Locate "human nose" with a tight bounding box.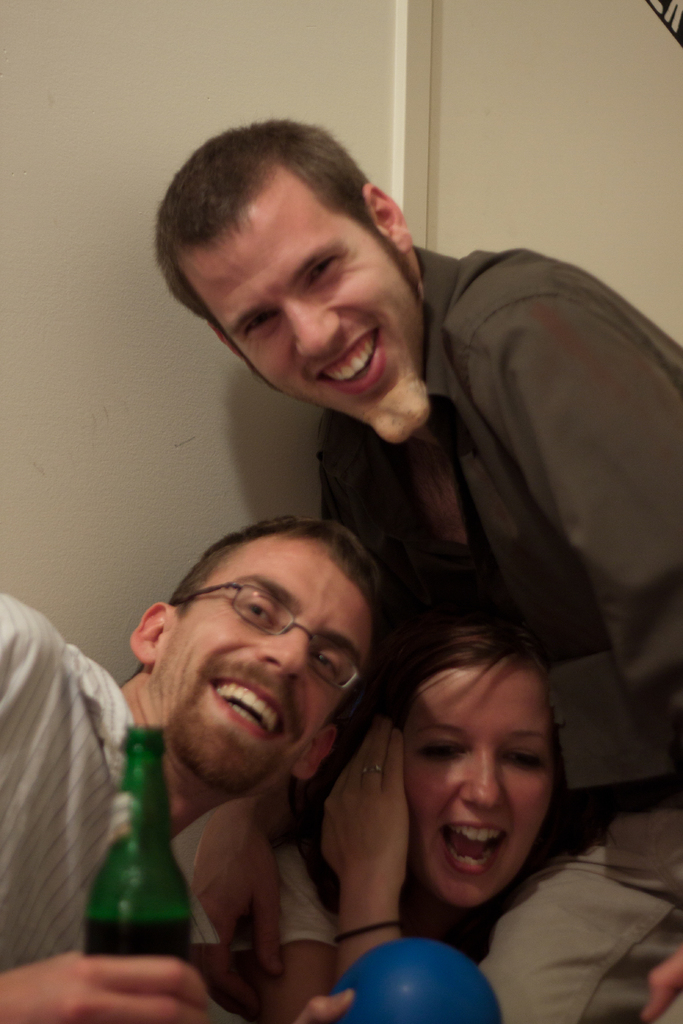
BBox(456, 740, 507, 812).
